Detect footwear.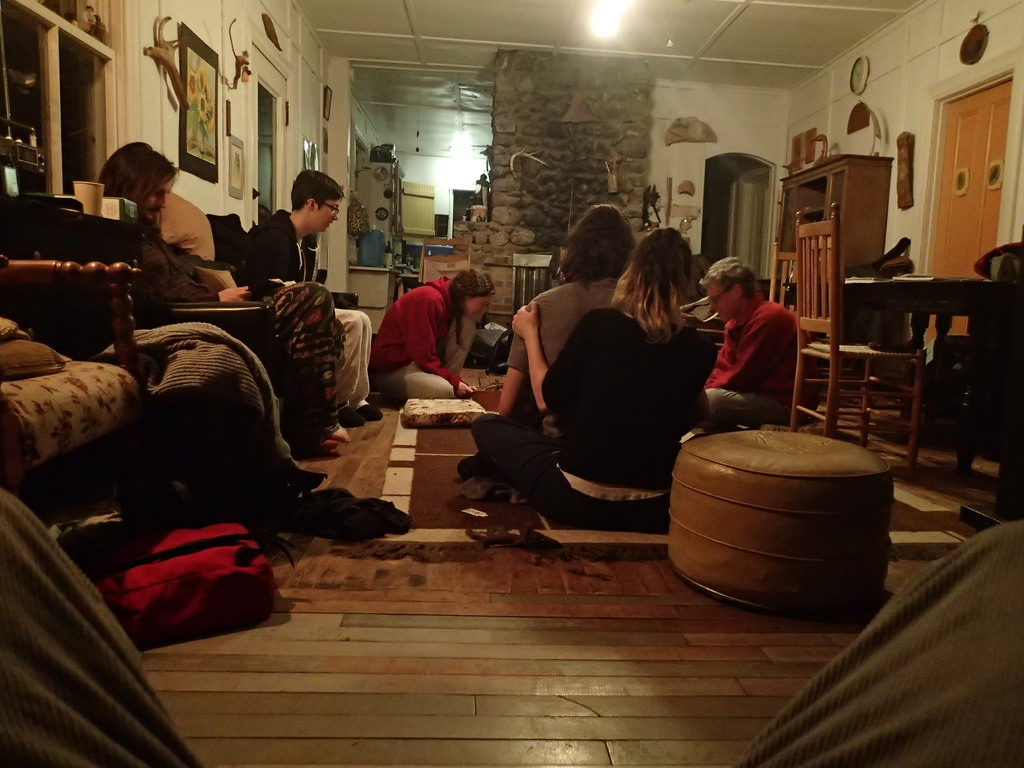
Detected at <region>358, 403, 385, 419</region>.
